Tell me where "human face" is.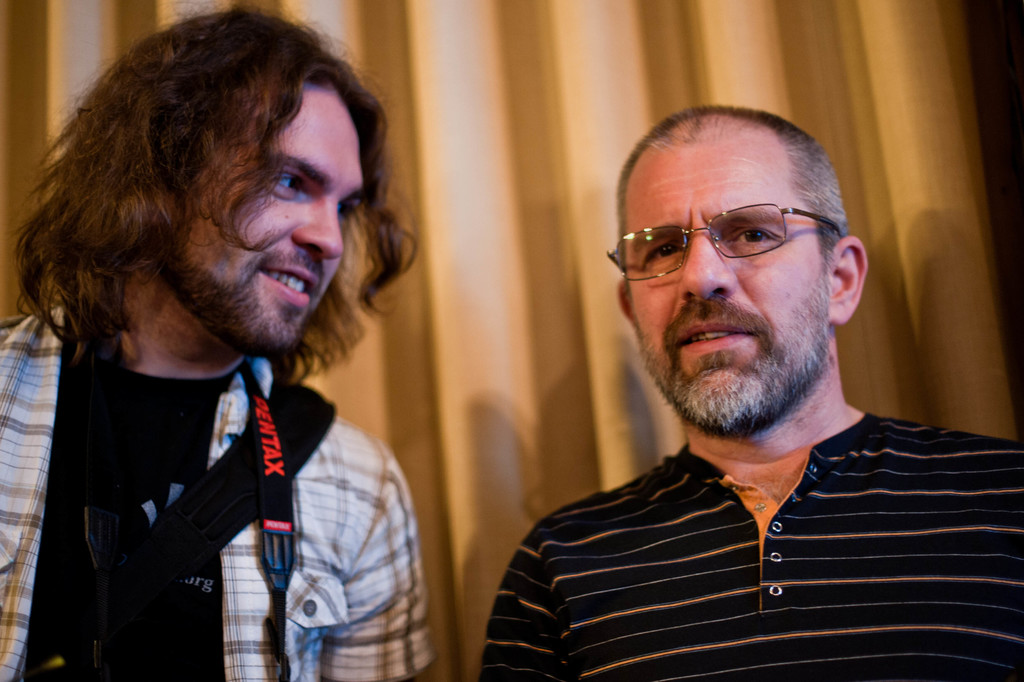
"human face" is at (628, 121, 833, 435).
